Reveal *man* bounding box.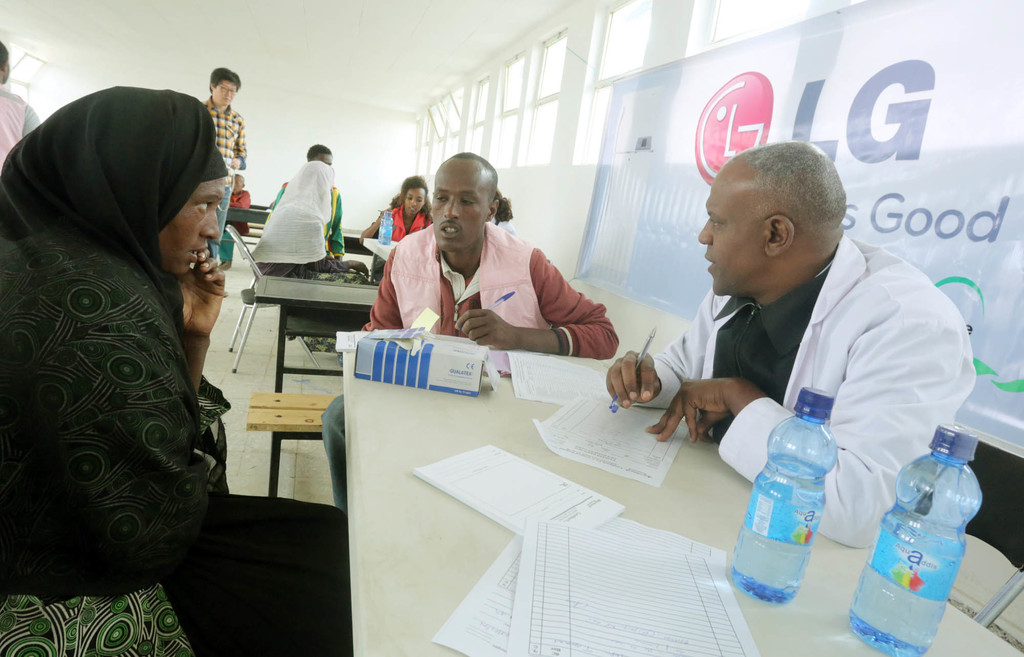
Revealed: detection(309, 150, 617, 581).
